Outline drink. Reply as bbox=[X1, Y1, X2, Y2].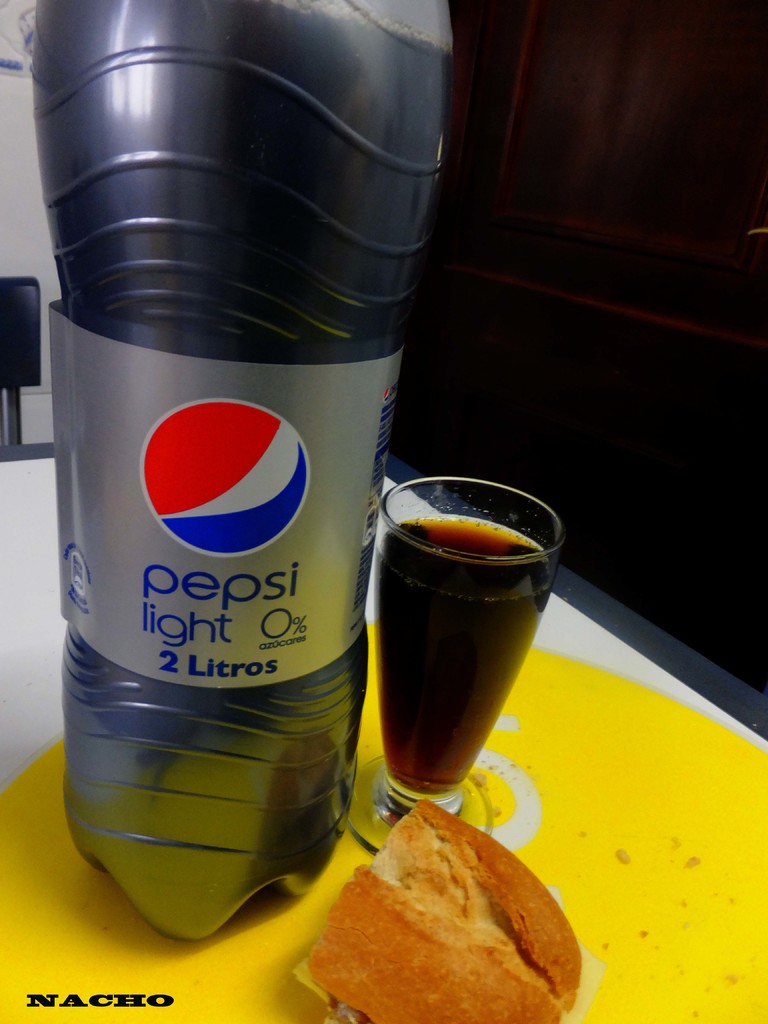
bbox=[21, 0, 429, 1012].
